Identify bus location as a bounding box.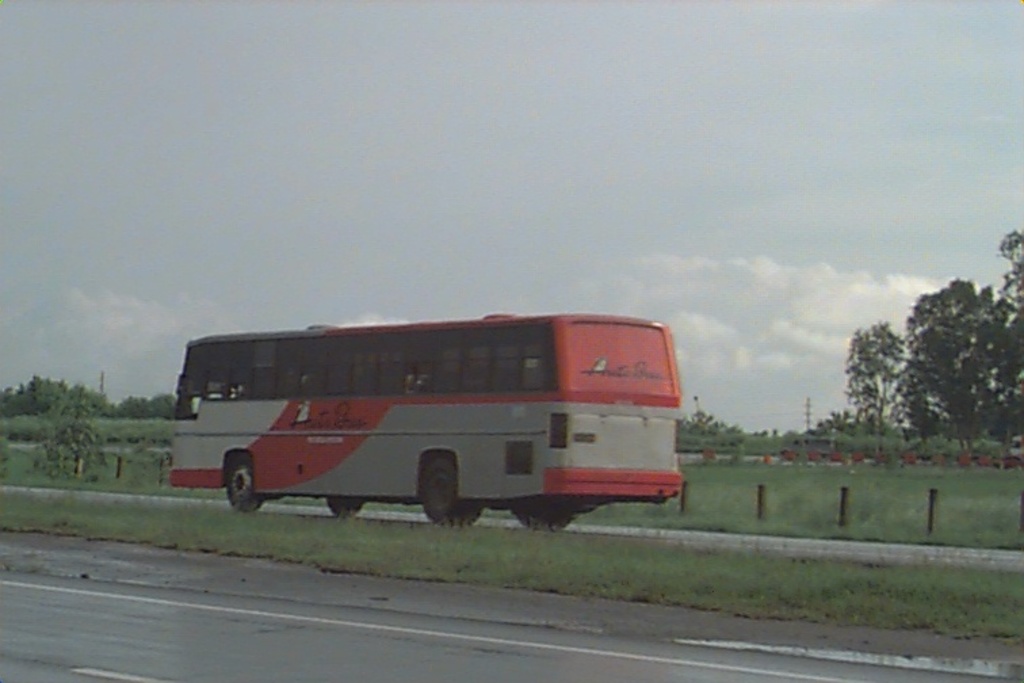
[left=164, top=309, right=692, bottom=523].
